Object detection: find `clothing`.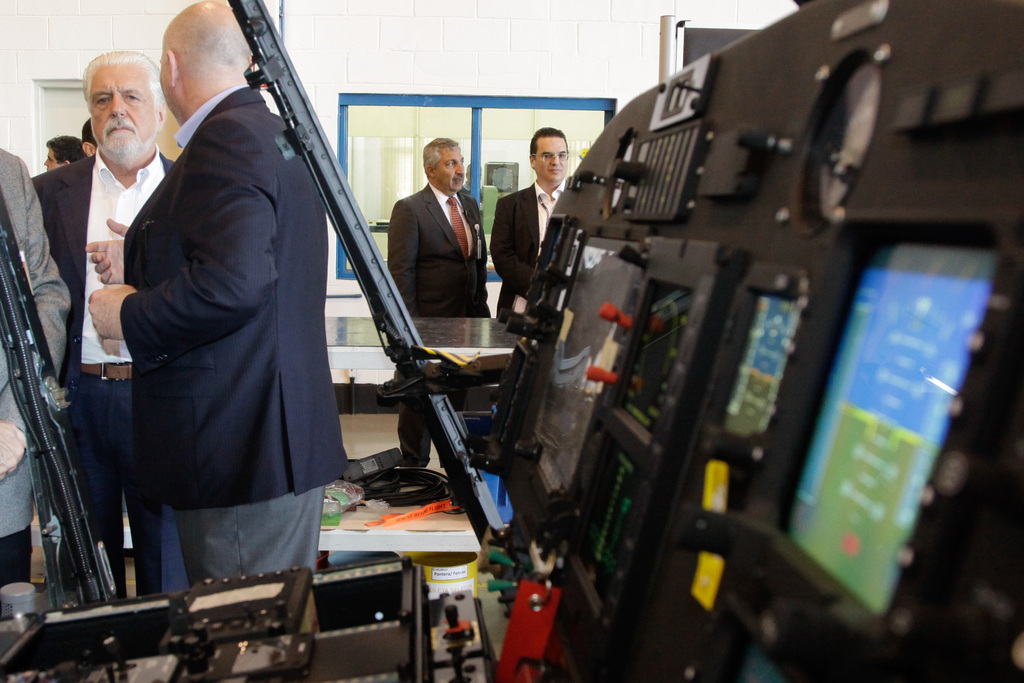
(385, 179, 497, 472).
